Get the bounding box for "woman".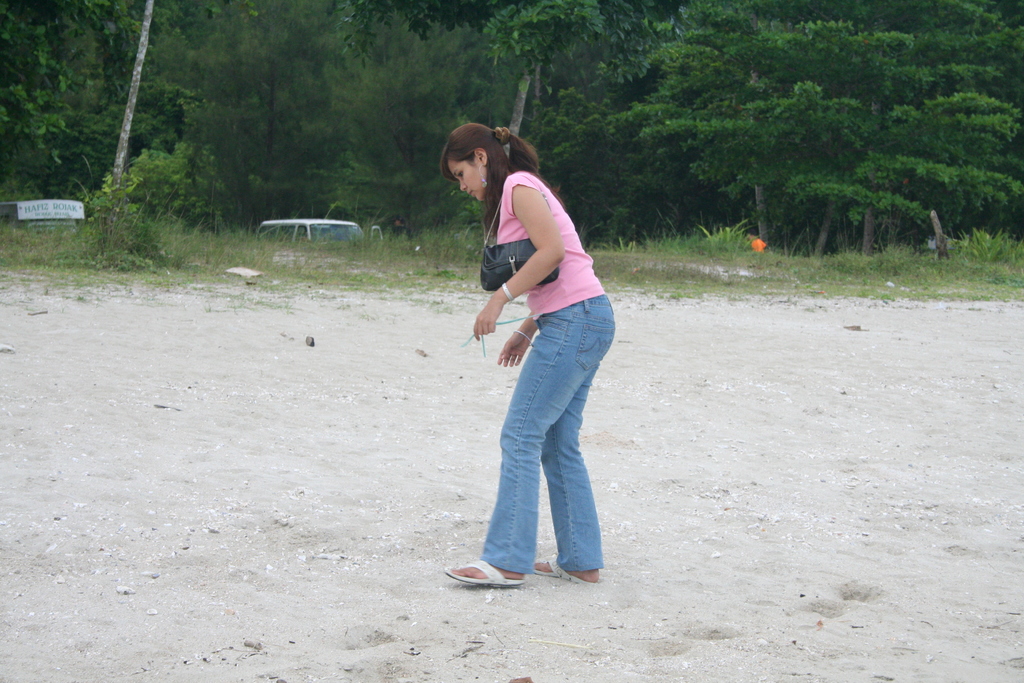
437:122:616:589.
